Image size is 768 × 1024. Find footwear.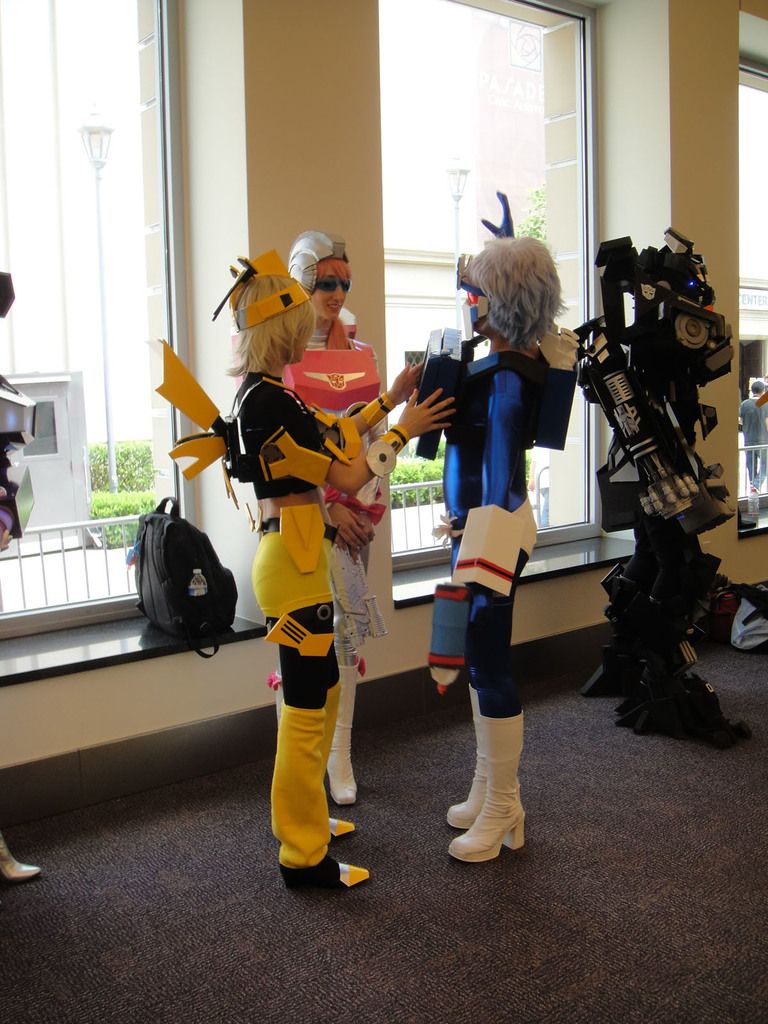
rect(447, 682, 481, 832).
